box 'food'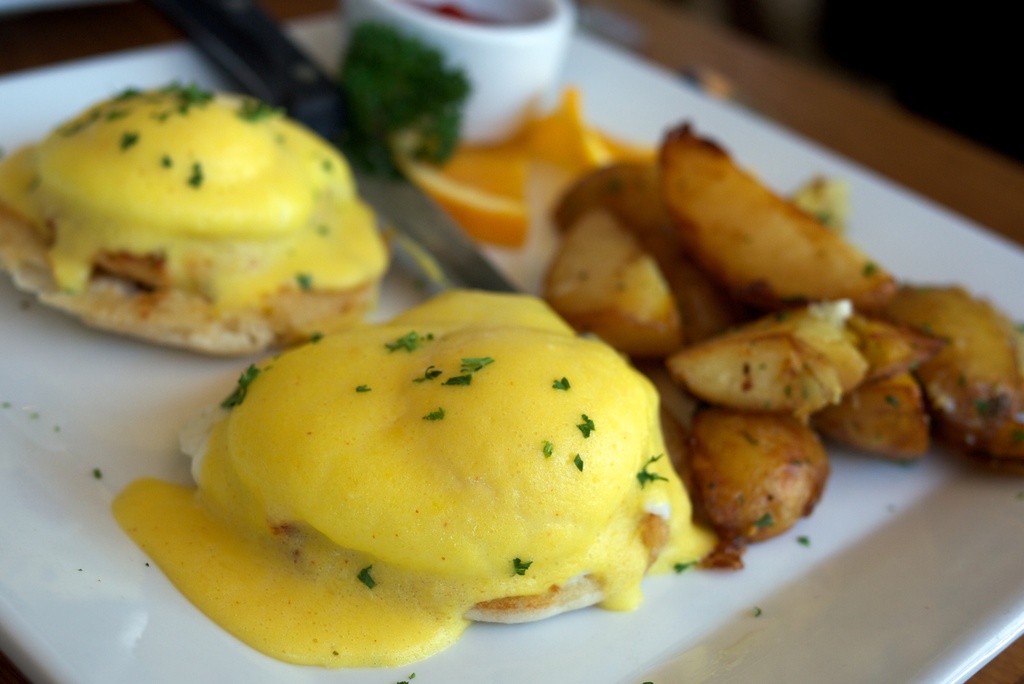
box=[116, 275, 717, 680]
